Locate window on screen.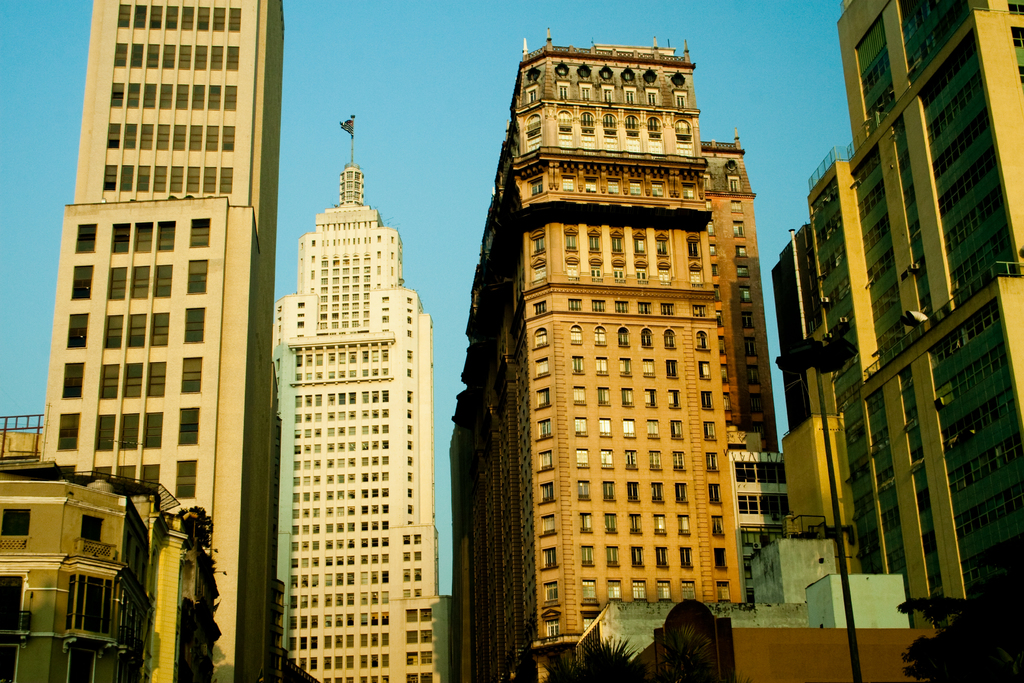
On screen at bbox=(540, 546, 556, 571).
